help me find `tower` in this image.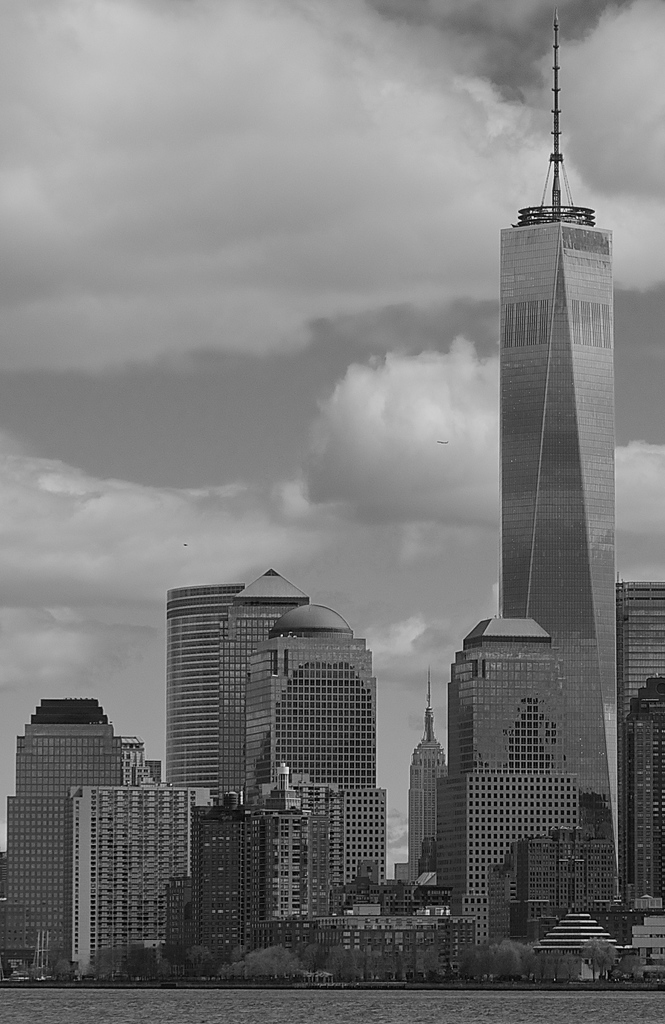
Found it: l=1, t=696, r=193, b=981.
